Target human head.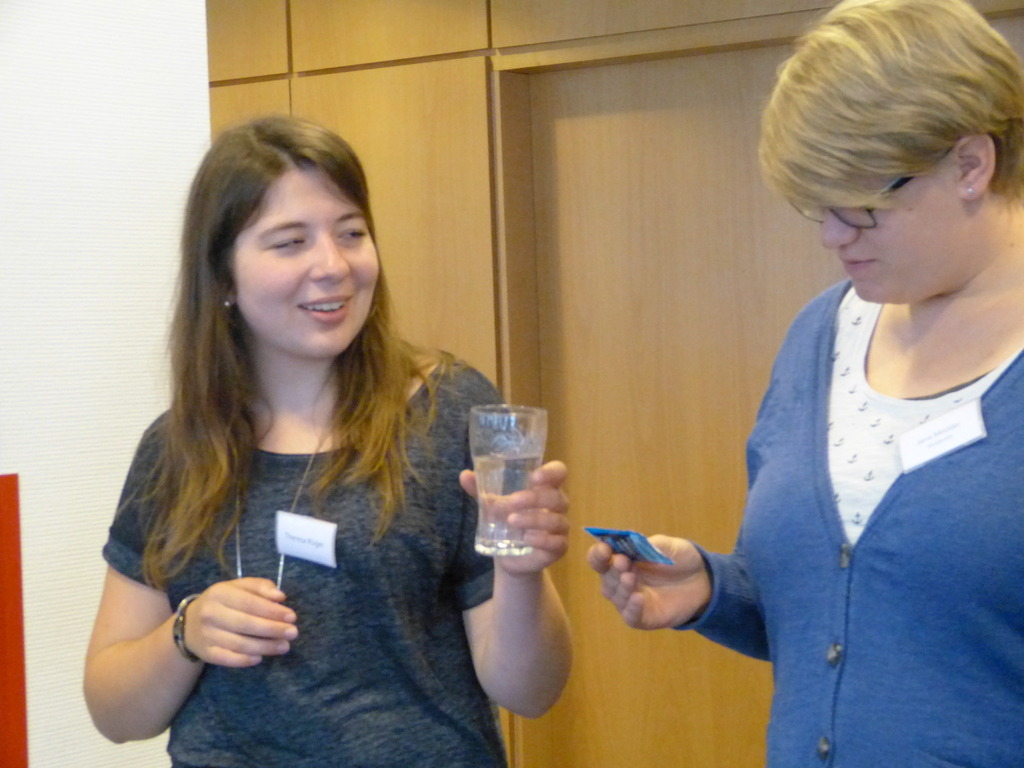
Target region: {"x1": 758, "y1": 0, "x2": 1021, "y2": 307}.
